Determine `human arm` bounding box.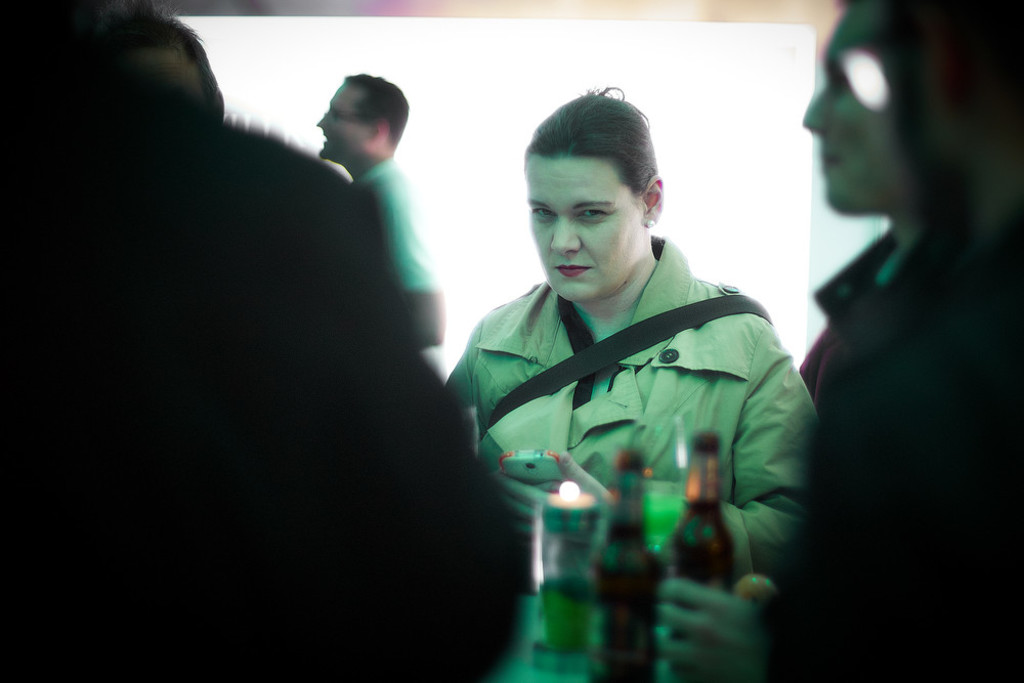
Determined: rect(487, 324, 820, 575).
